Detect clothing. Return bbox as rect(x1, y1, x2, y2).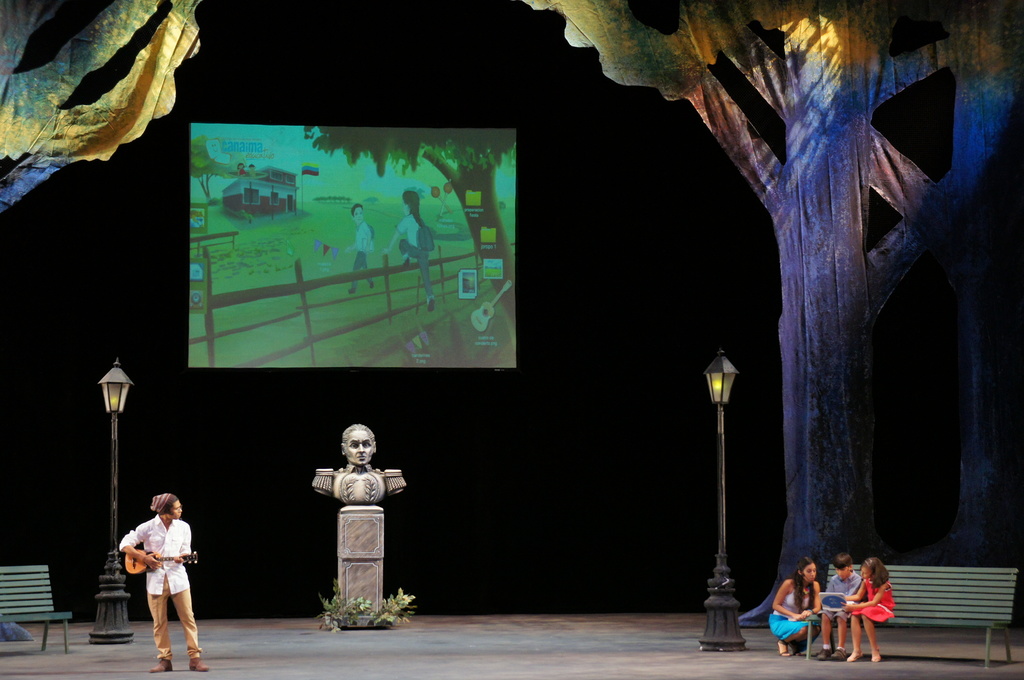
rect(820, 567, 860, 626).
